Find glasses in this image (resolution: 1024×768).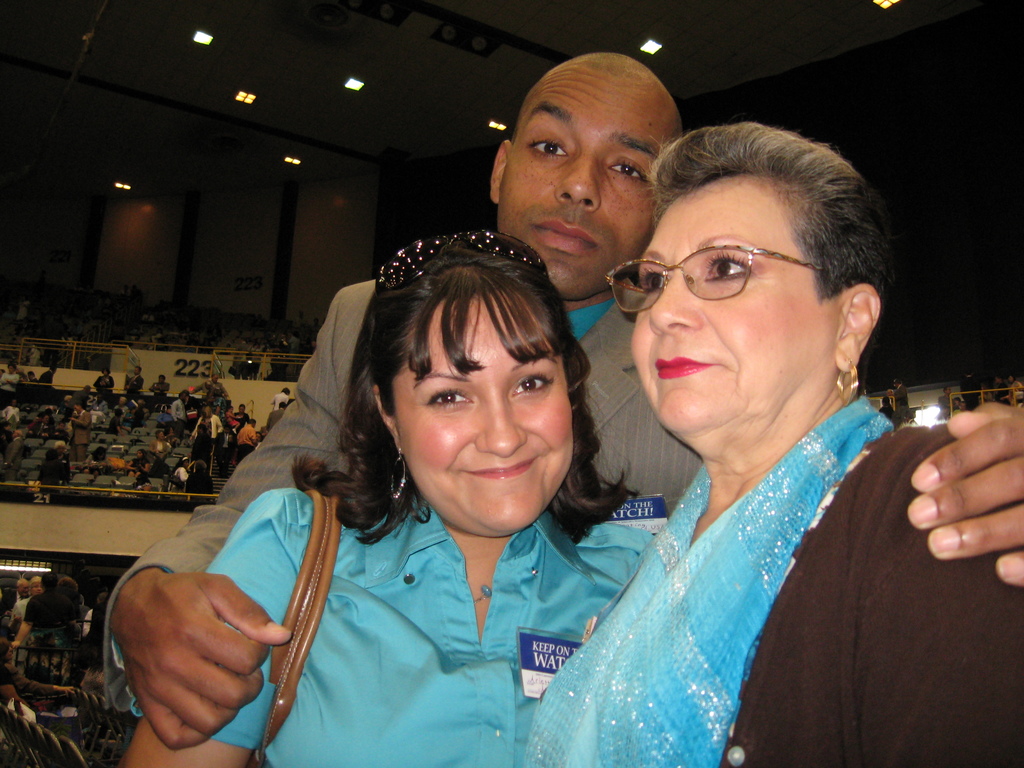
bbox=(370, 229, 550, 307).
